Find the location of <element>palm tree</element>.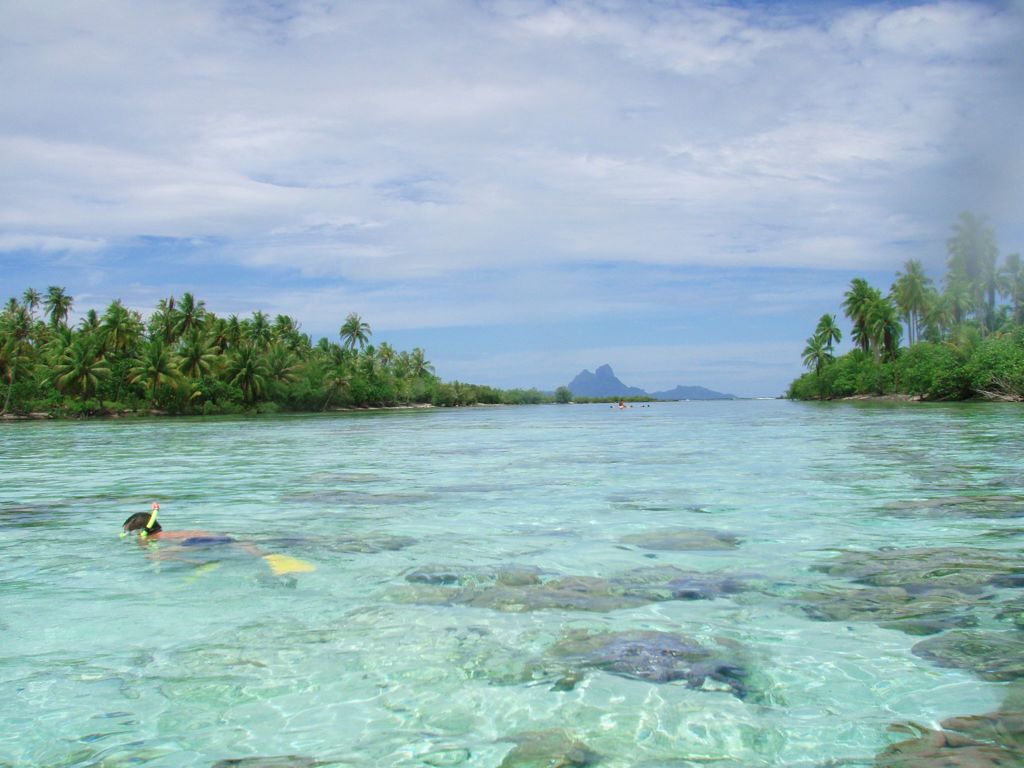
Location: box(170, 355, 223, 410).
